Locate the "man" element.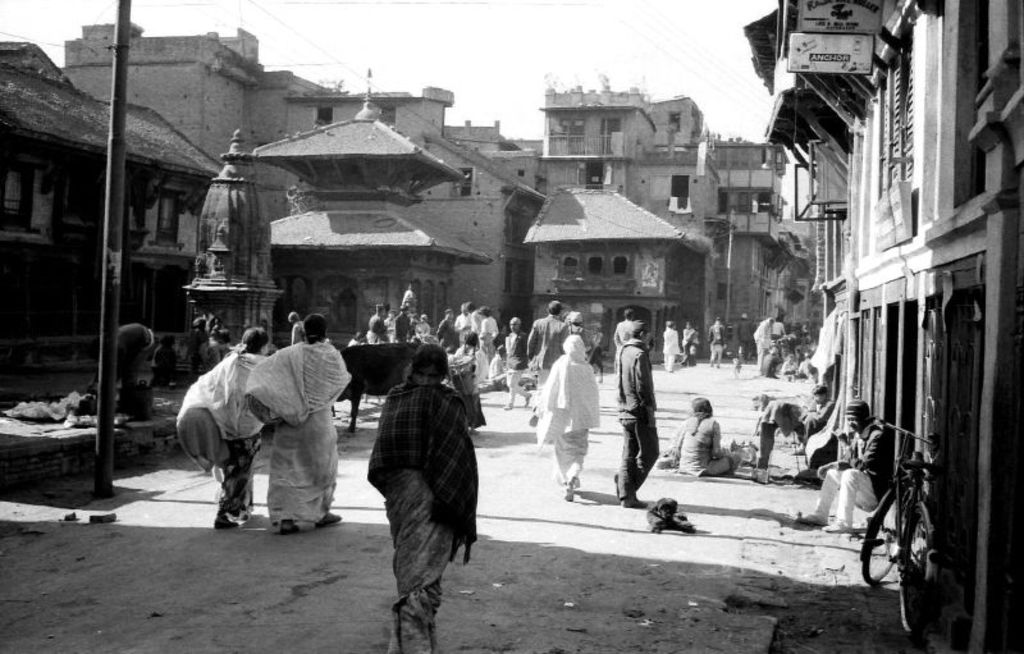
Element bbox: <box>521,294,572,438</box>.
